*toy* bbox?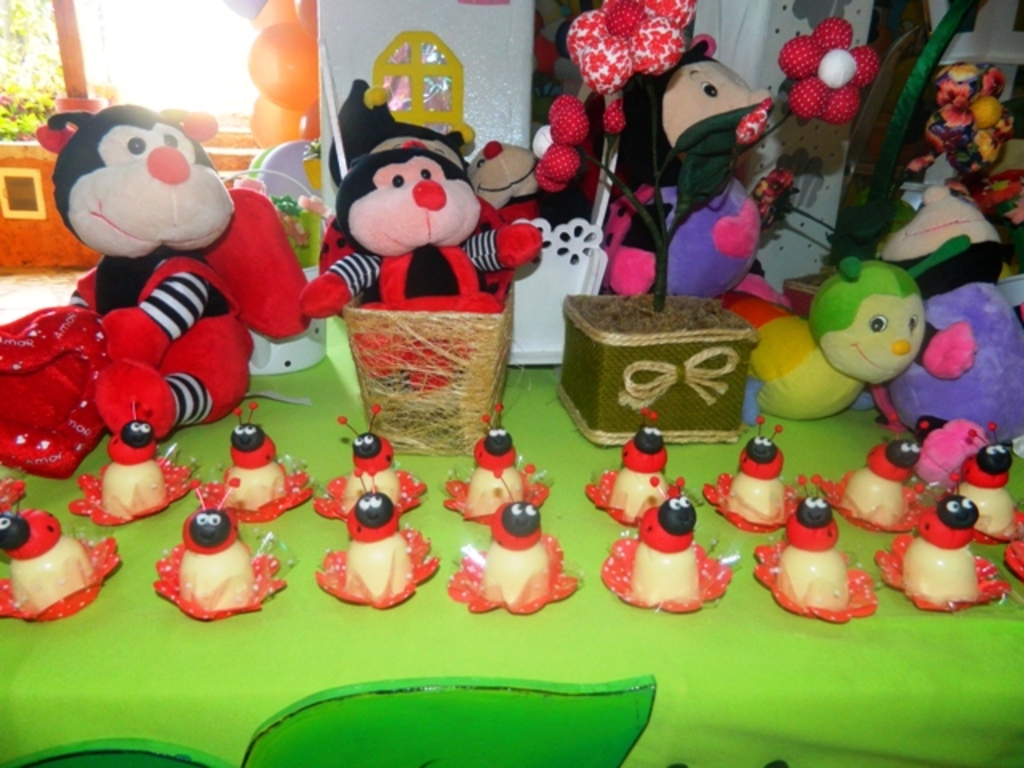
(448,464,576,614)
